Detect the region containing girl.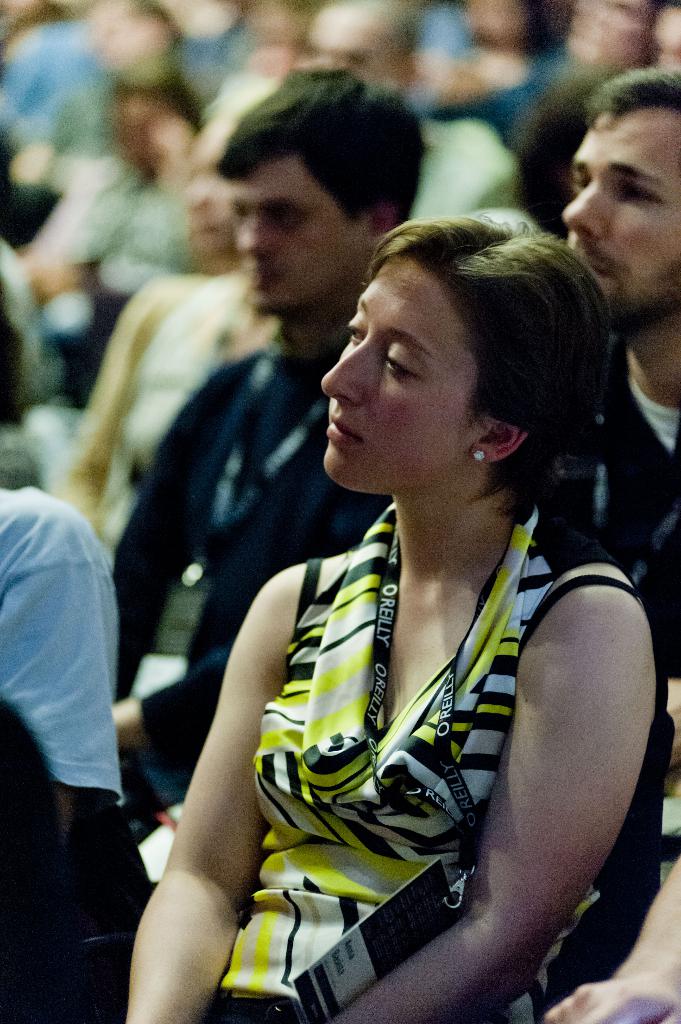
<bbox>125, 207, 652, 1023</bbox>.
